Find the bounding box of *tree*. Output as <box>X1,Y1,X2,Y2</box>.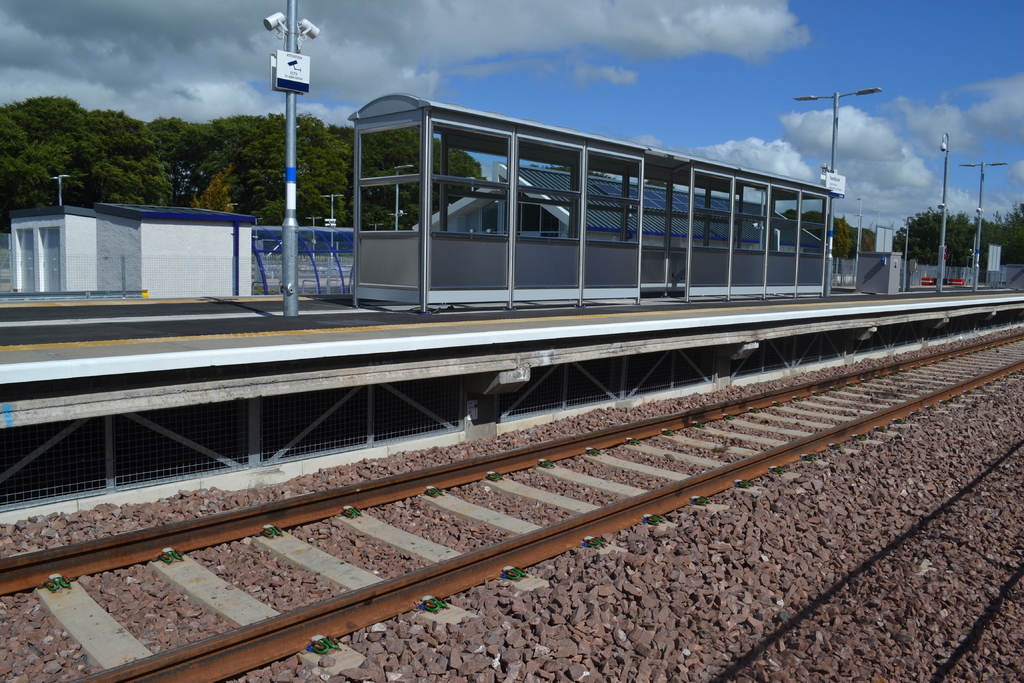
<box>0,92,168,227</box>.
